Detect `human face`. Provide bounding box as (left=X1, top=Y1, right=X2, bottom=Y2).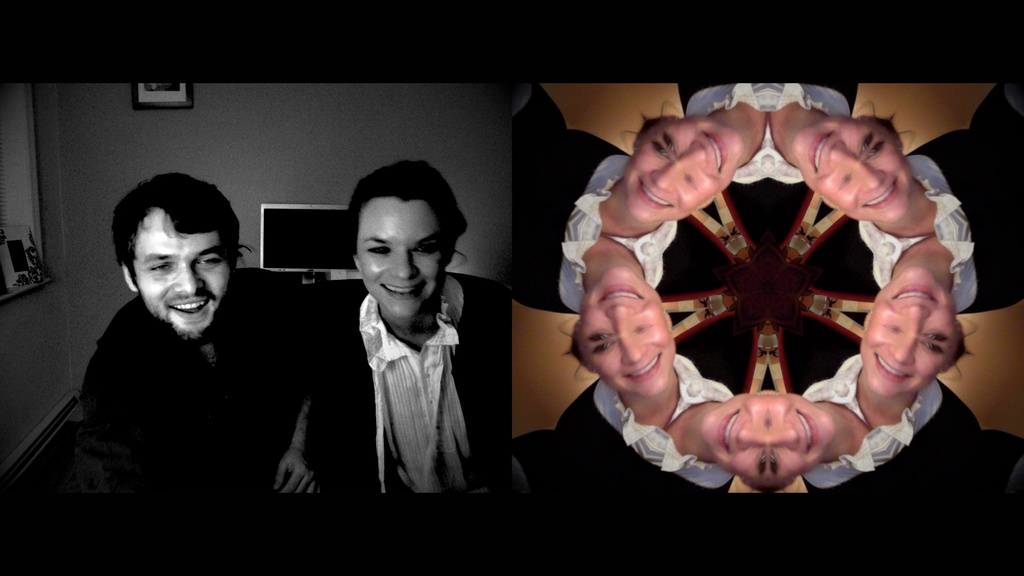
(left=598, top=314, right=671, bottom=387).
